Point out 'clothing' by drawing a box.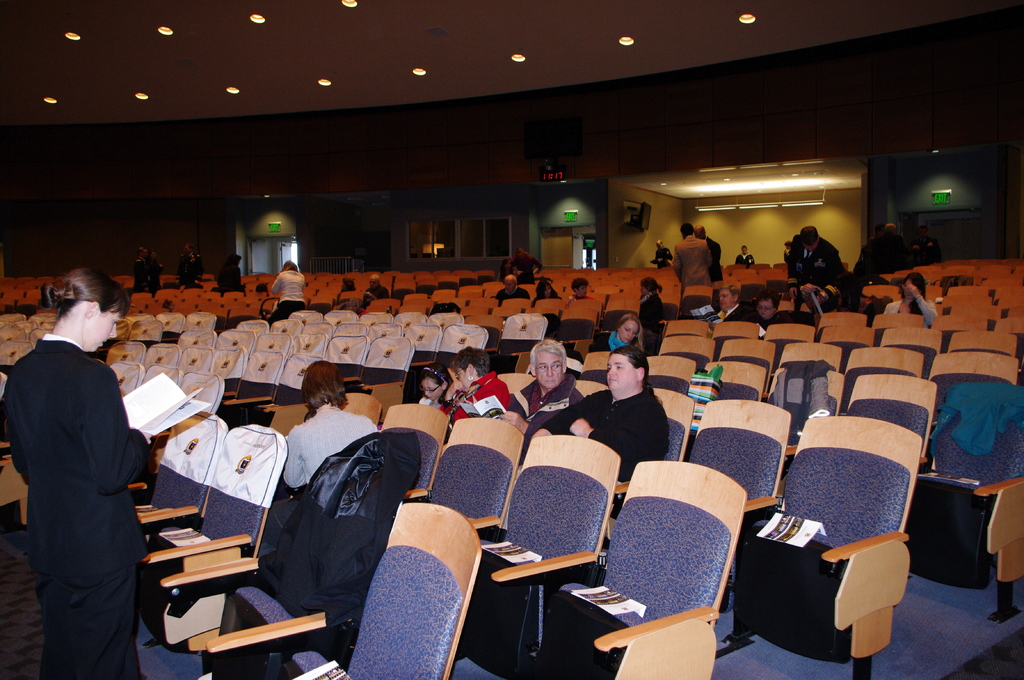
crop(543, 391, 674, 484).
